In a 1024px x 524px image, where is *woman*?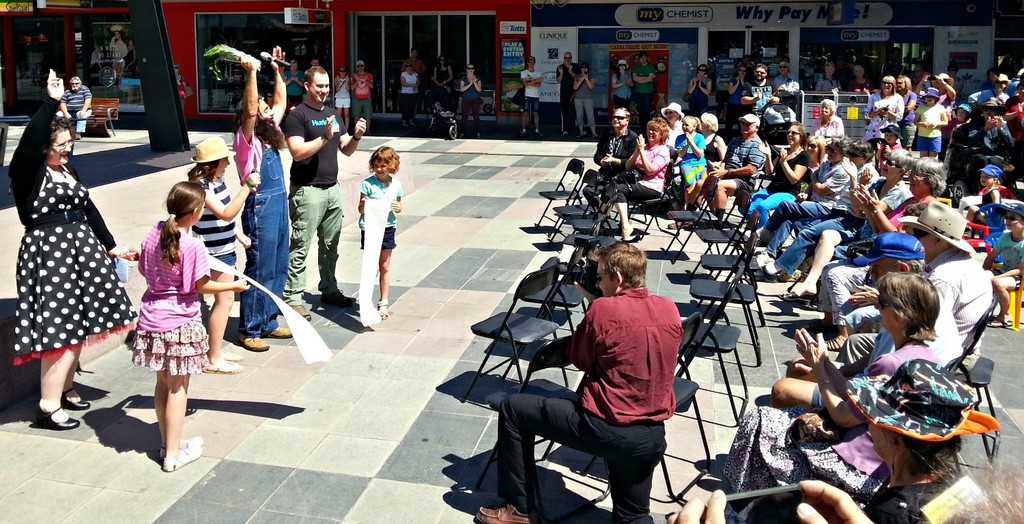
[left=965, top=70, right=1010, bottom=111].
